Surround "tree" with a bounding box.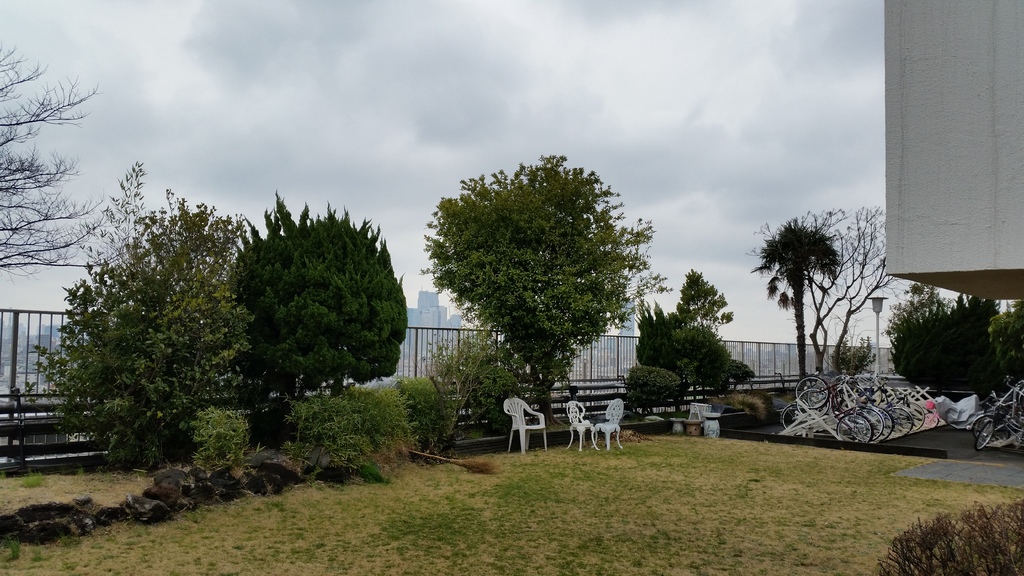
detection(237, 201, 412, 397).
